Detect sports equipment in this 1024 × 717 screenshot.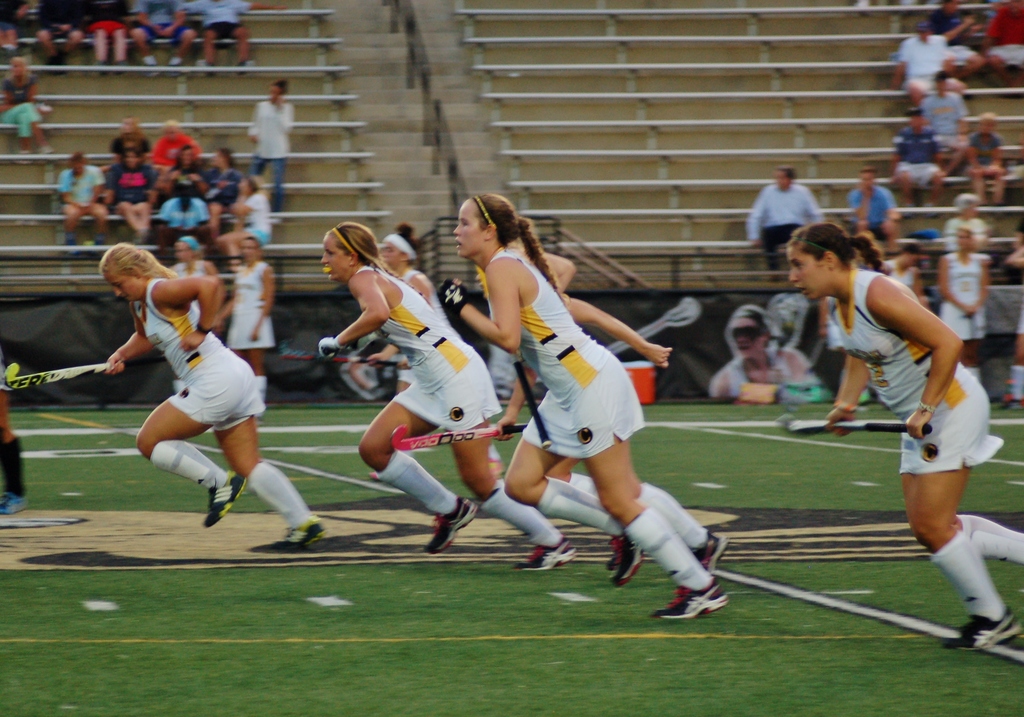
Detection: (694, 531, 730, 579).
